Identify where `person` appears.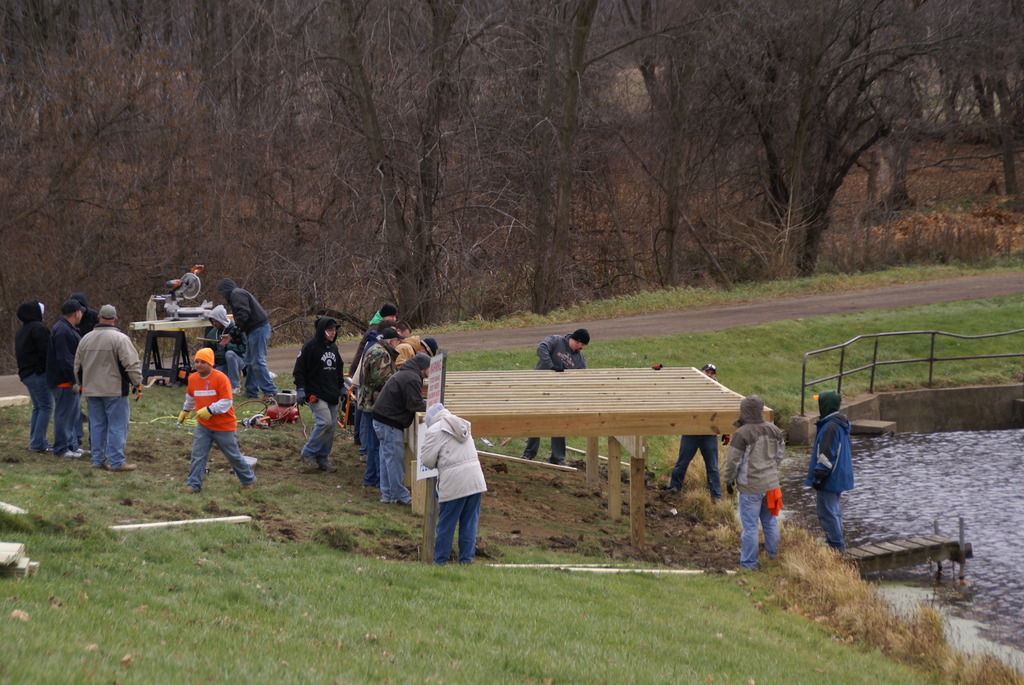
Appears at [left=649, top=366, right=731, bottom=503].
